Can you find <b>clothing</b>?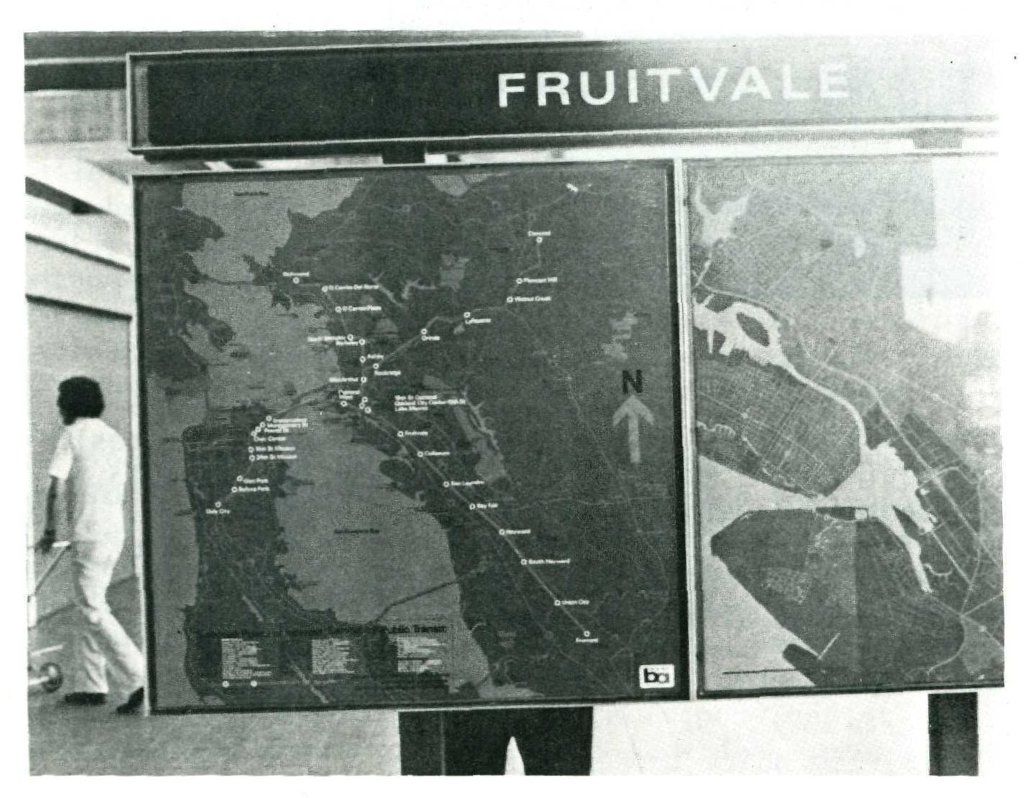
Yes, bounding box: box=[47, 417, 143, 698].
